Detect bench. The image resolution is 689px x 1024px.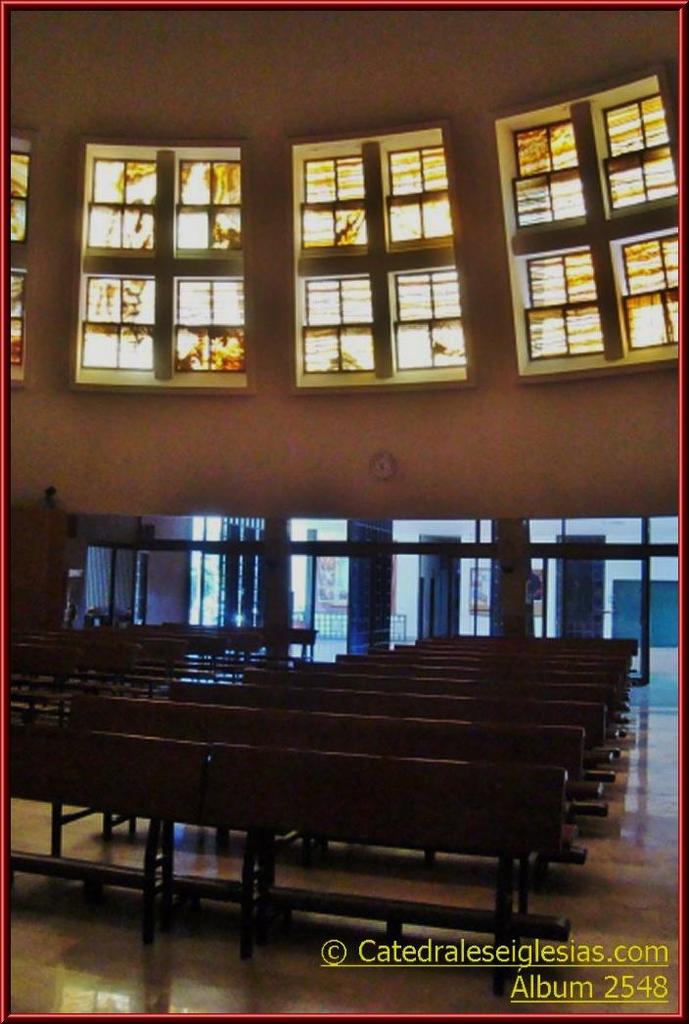
box(11, 724, 574, 1001).
